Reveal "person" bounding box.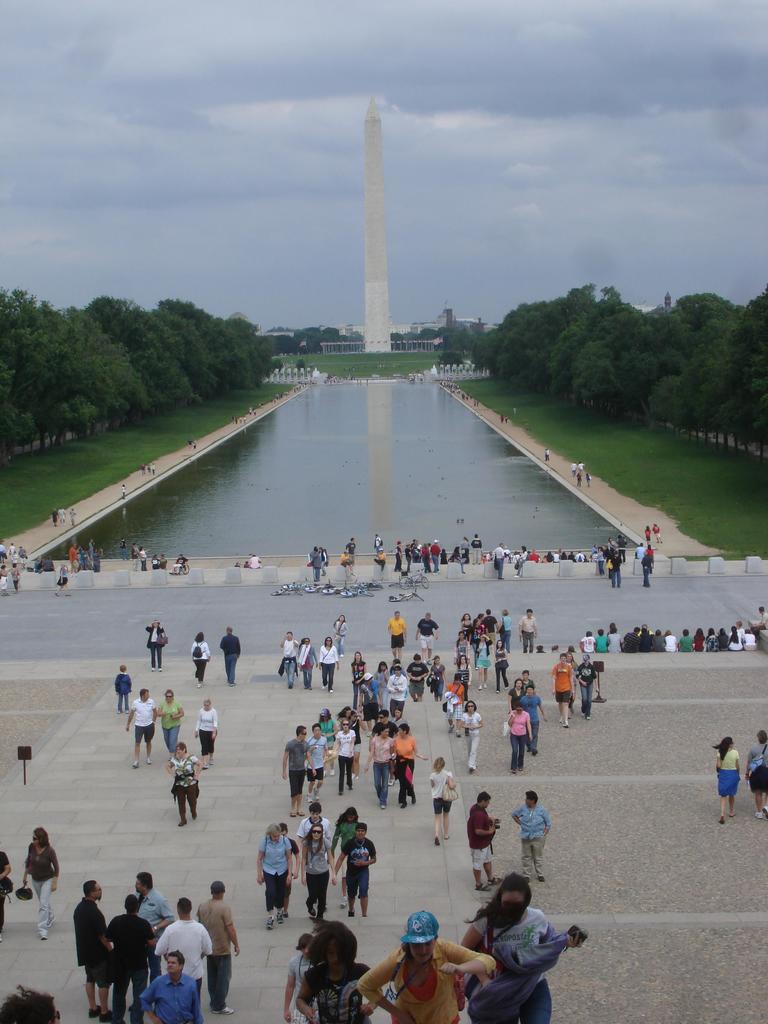
Revealed: locate(437, 764, 458, 836).
